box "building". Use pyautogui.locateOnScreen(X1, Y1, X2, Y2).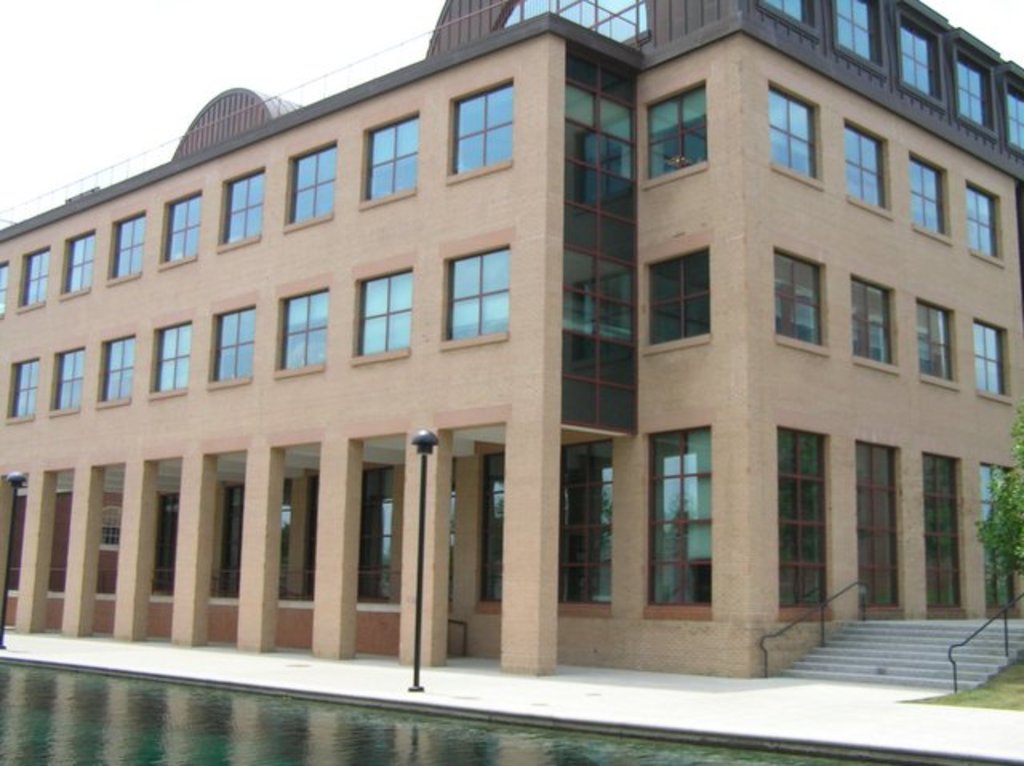
pyautogui.locateOnScreen(0, 2, 1022, 680).
